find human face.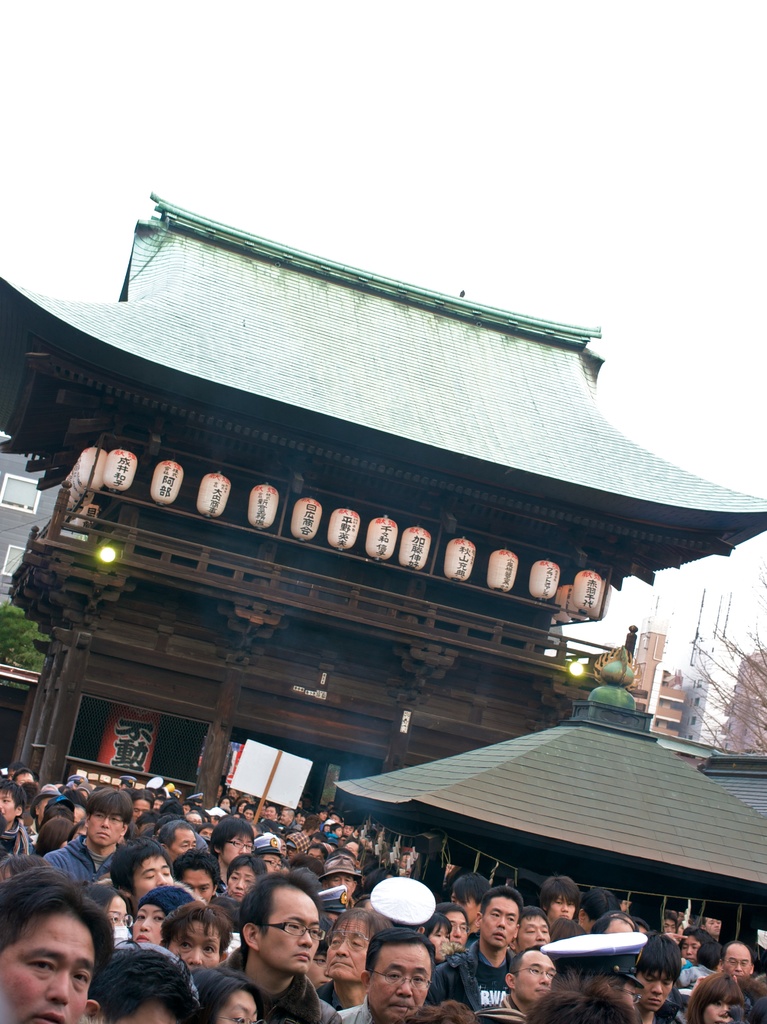
bbox=(0, 915, 93, 1023).
